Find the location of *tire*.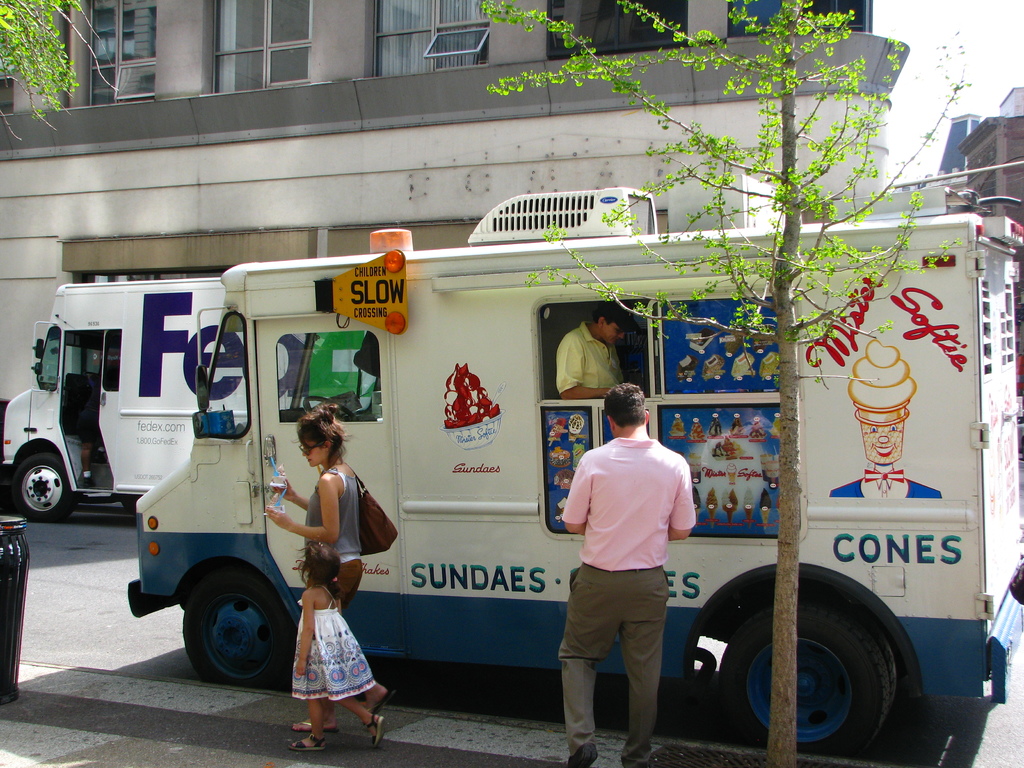
Location: (left=180, top=572, right=290, bottom=685).
